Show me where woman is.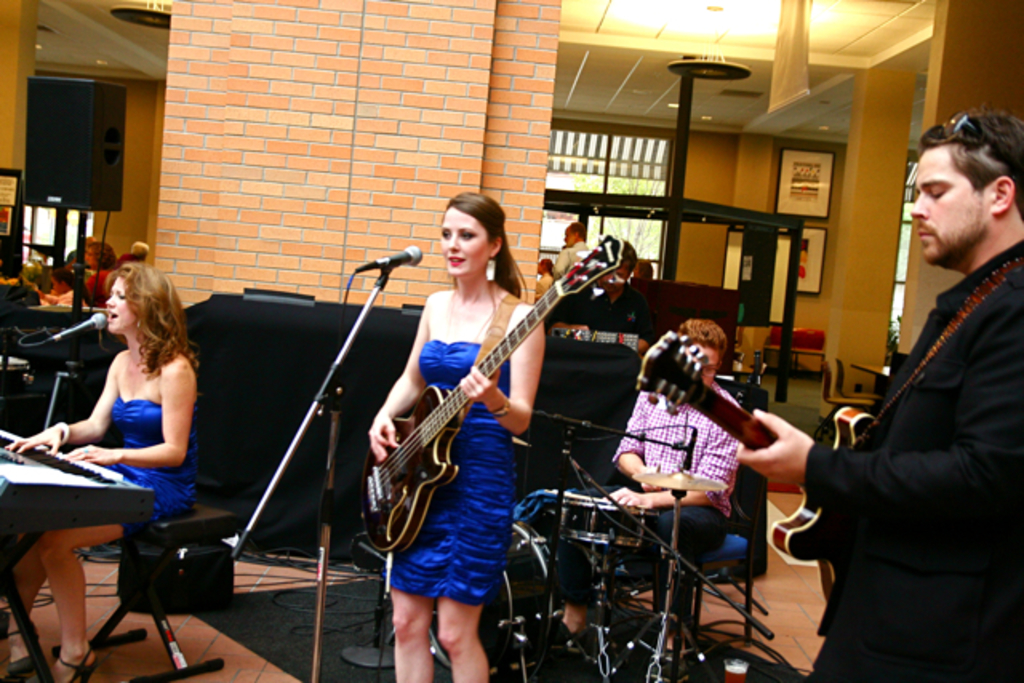
woman is at 80:242:122:306.
